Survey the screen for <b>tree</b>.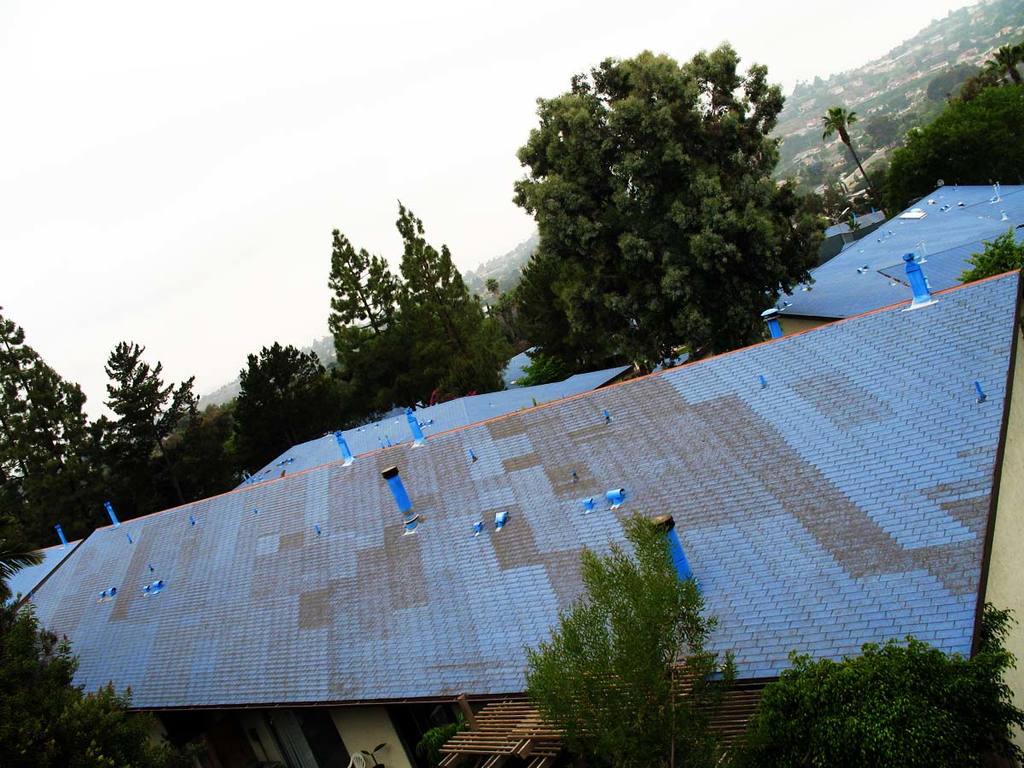
Survey found: (0, 313, 119, 568).
